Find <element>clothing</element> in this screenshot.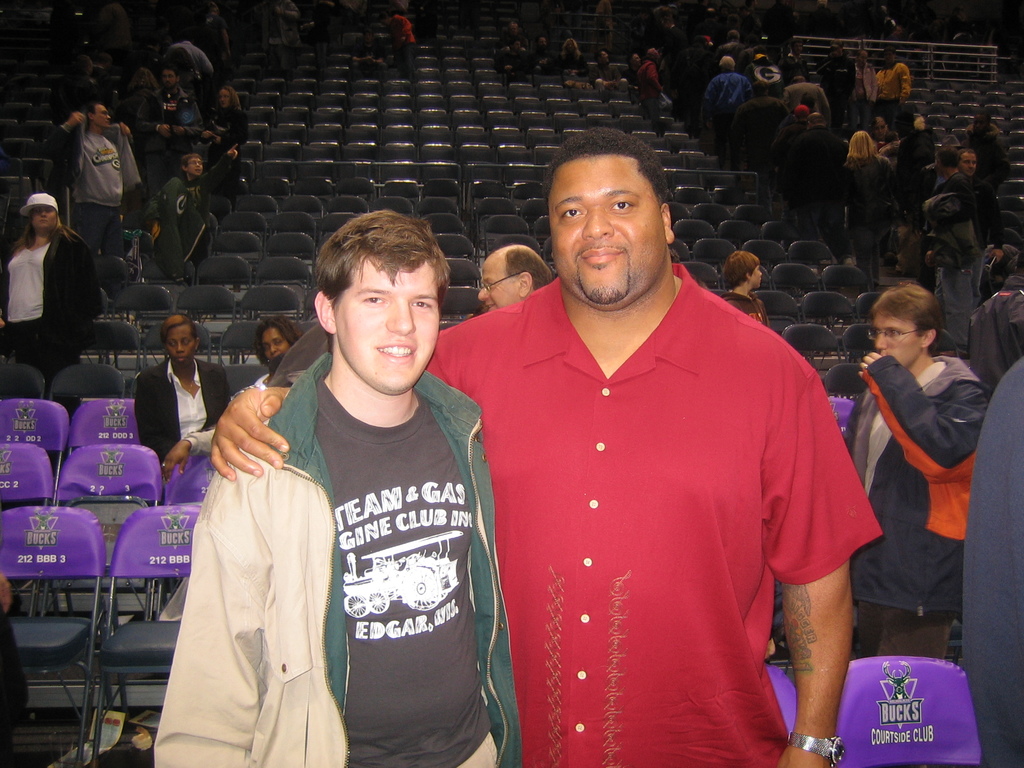
The bounding box for <element>clothing</element> is Rect(845, 351, 995, 659).
